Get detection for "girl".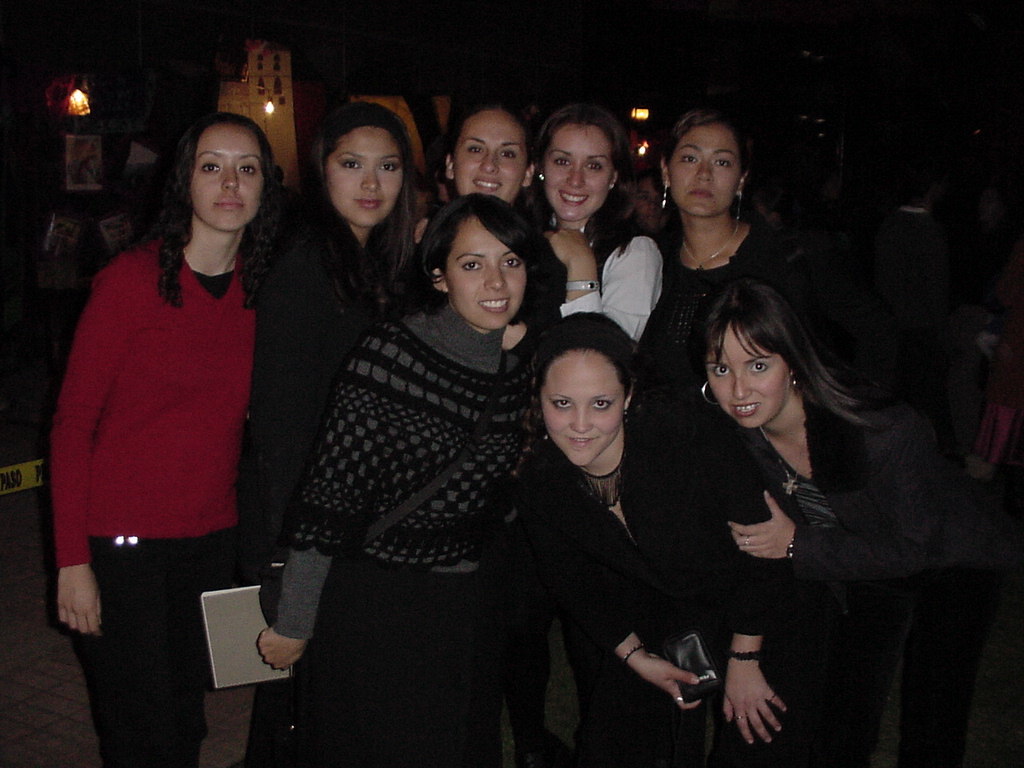
Detection: (253, 107, 440, 765).
